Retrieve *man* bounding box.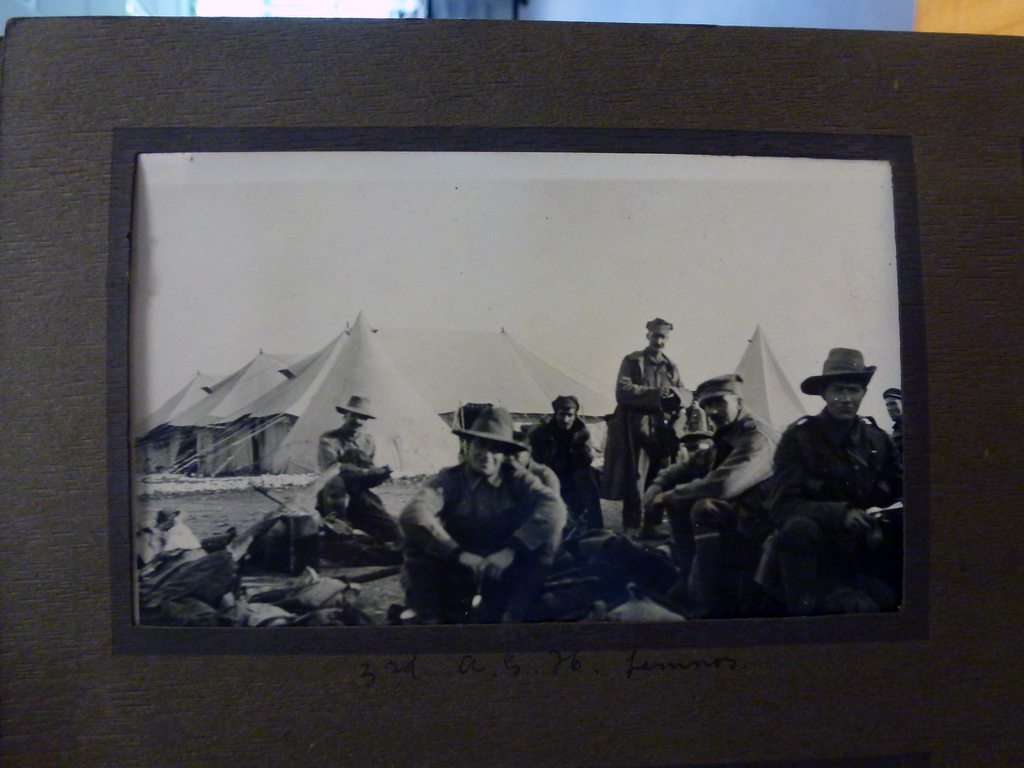
Bounding box: (x1=317, y1=315, x2=904, y2=623).
